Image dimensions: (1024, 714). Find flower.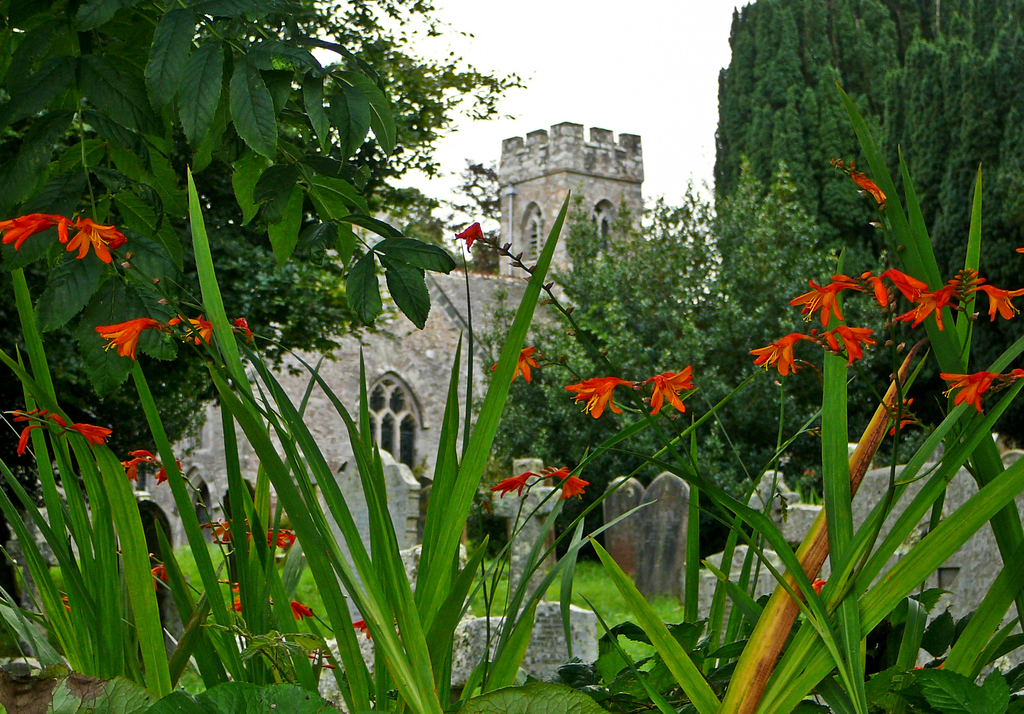
left=835, top=326, right=872, bottom=361.
